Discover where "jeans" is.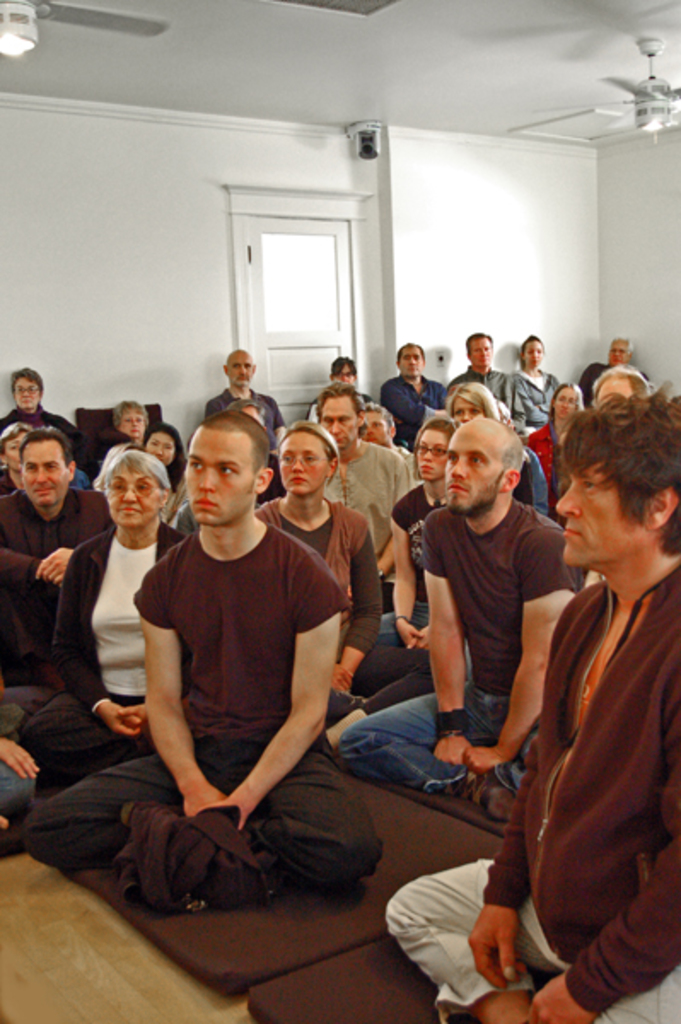
Discovered at crop(0, 763, 34, 817).
